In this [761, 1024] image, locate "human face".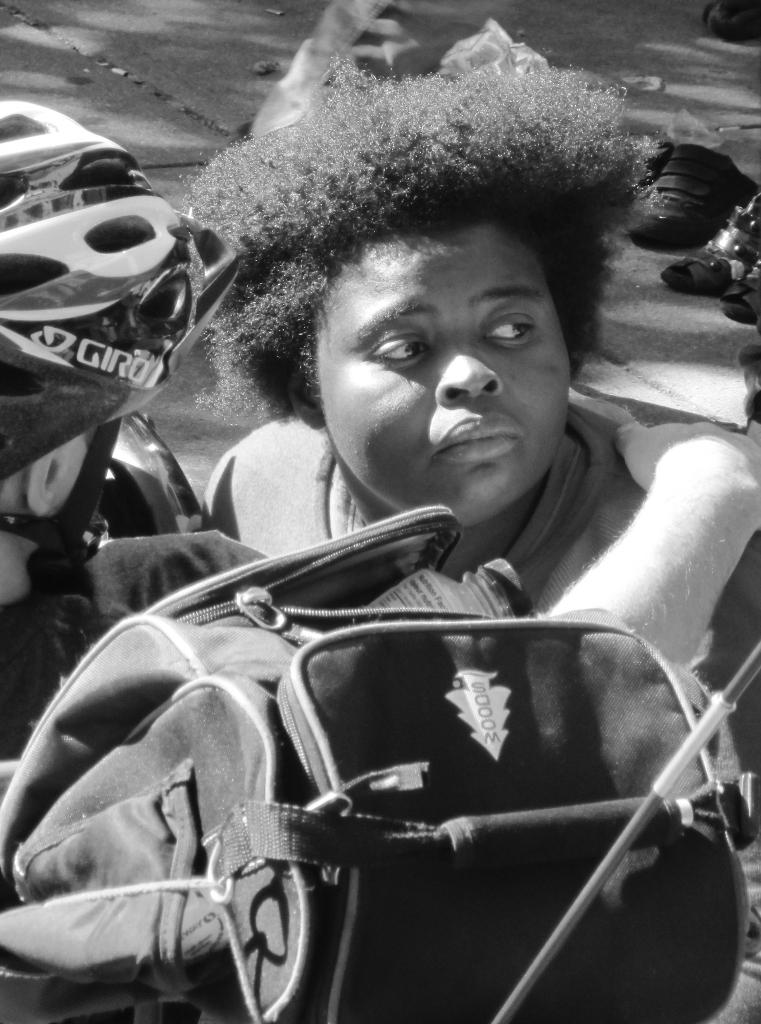
Bounding box: box=[308, 230, 569, 520].
